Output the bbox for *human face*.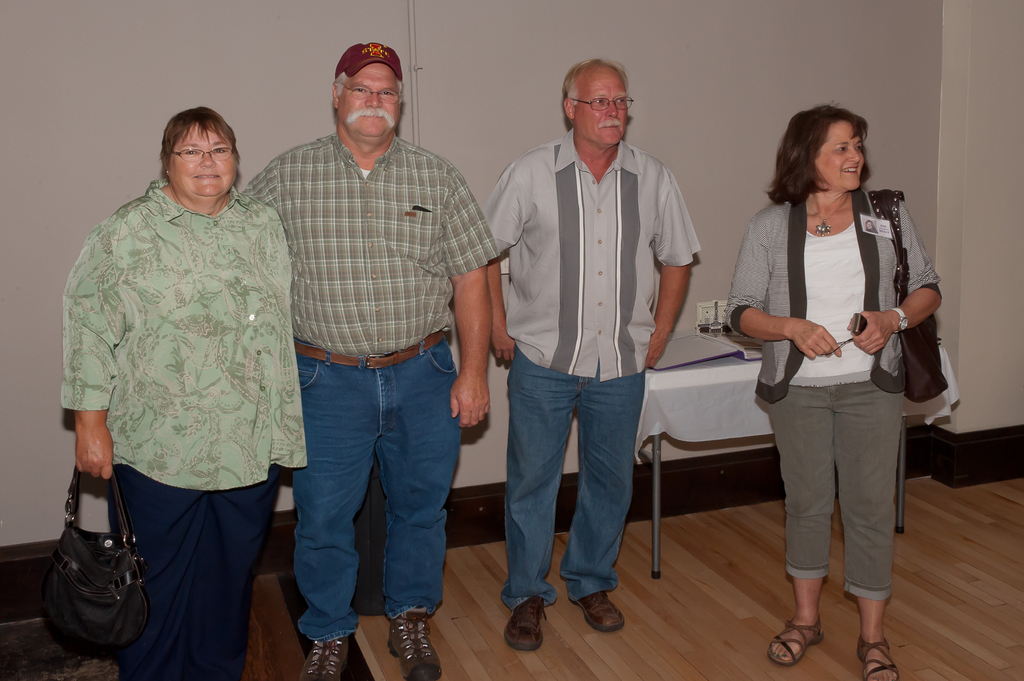
(573,72,627,147).
